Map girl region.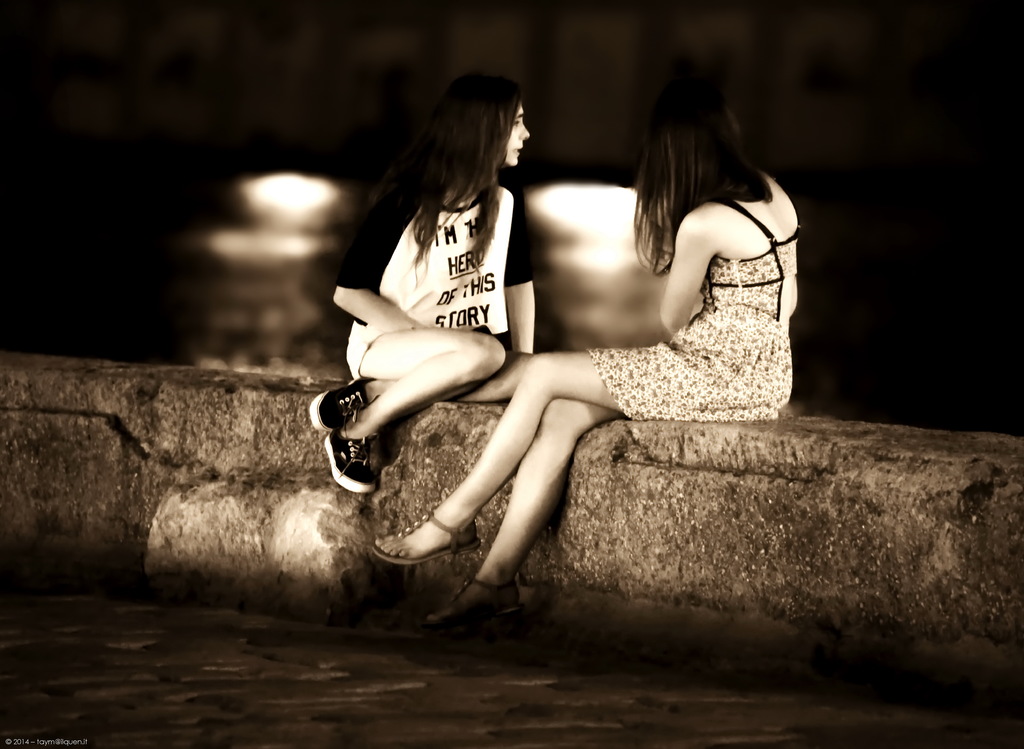
Mapped to {"left": 312, "top": 66, "right": 534, "bottom": 494}.
